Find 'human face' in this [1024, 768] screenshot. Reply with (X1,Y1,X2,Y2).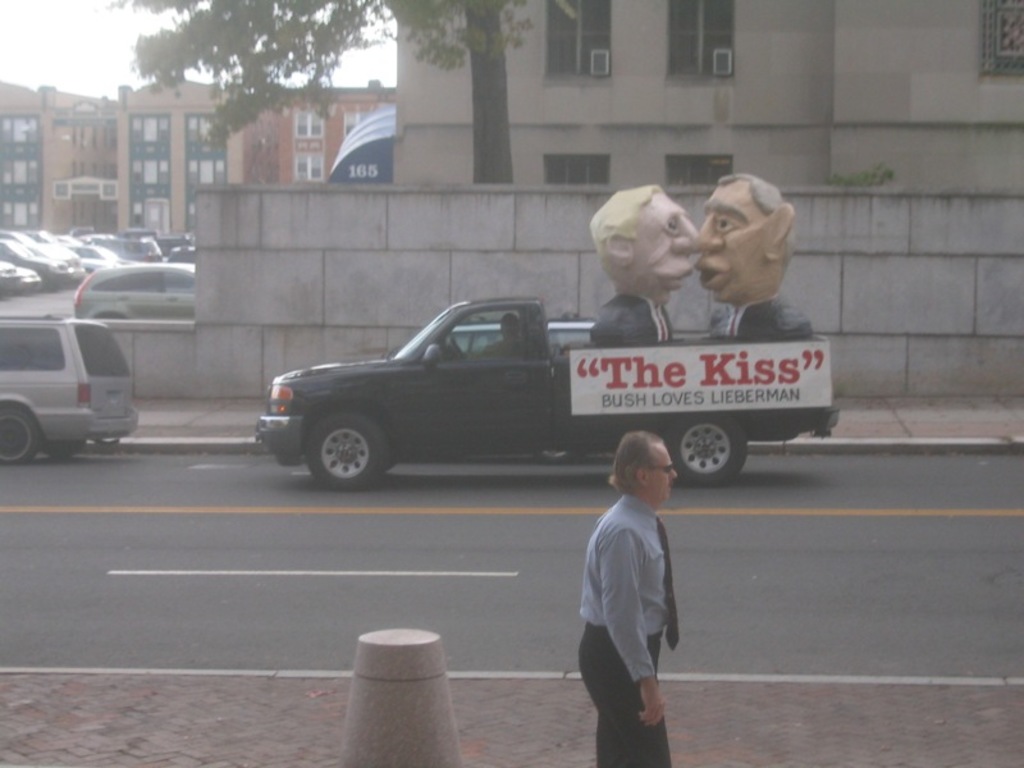
(652,444,678,504).
